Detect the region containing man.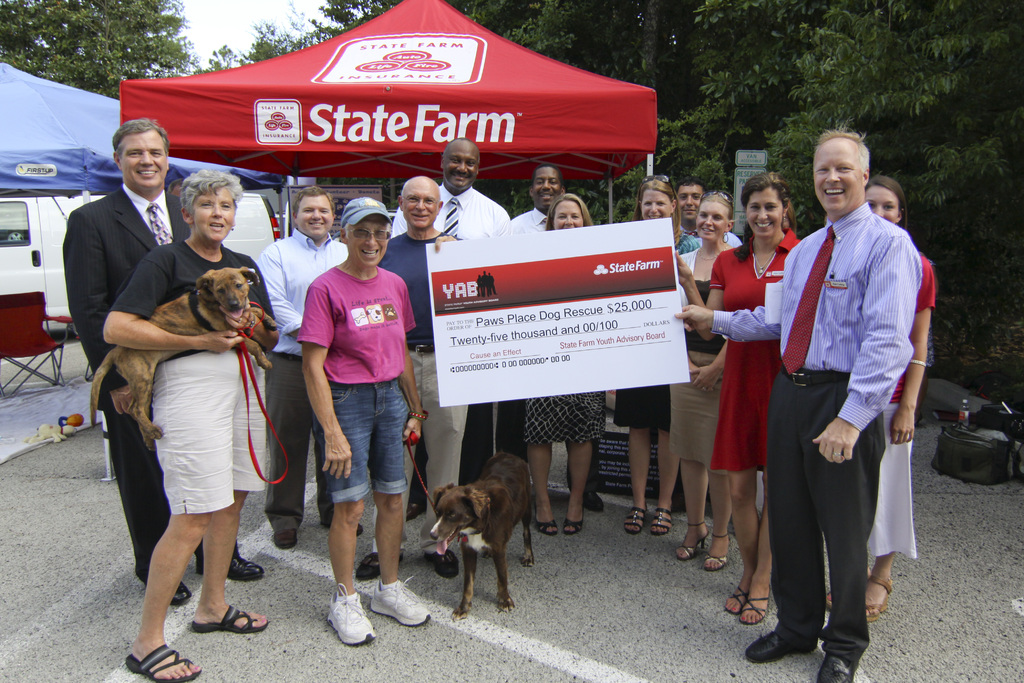
[left=679, top=176, right=739, bottom=249].
